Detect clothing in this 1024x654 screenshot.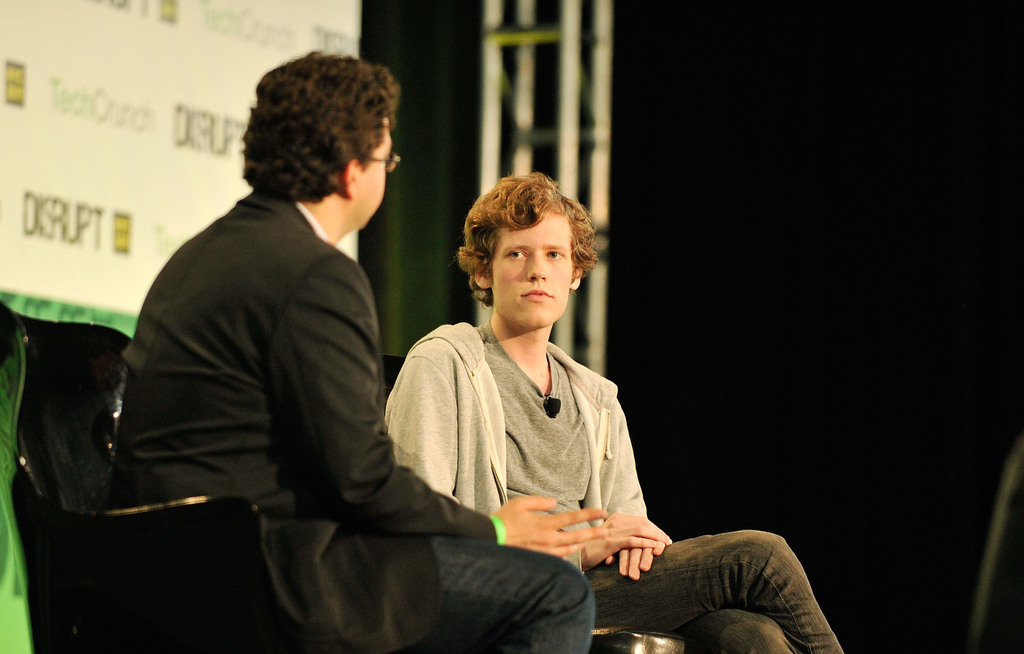
Detection: locate(101, 184, 601, 653).
